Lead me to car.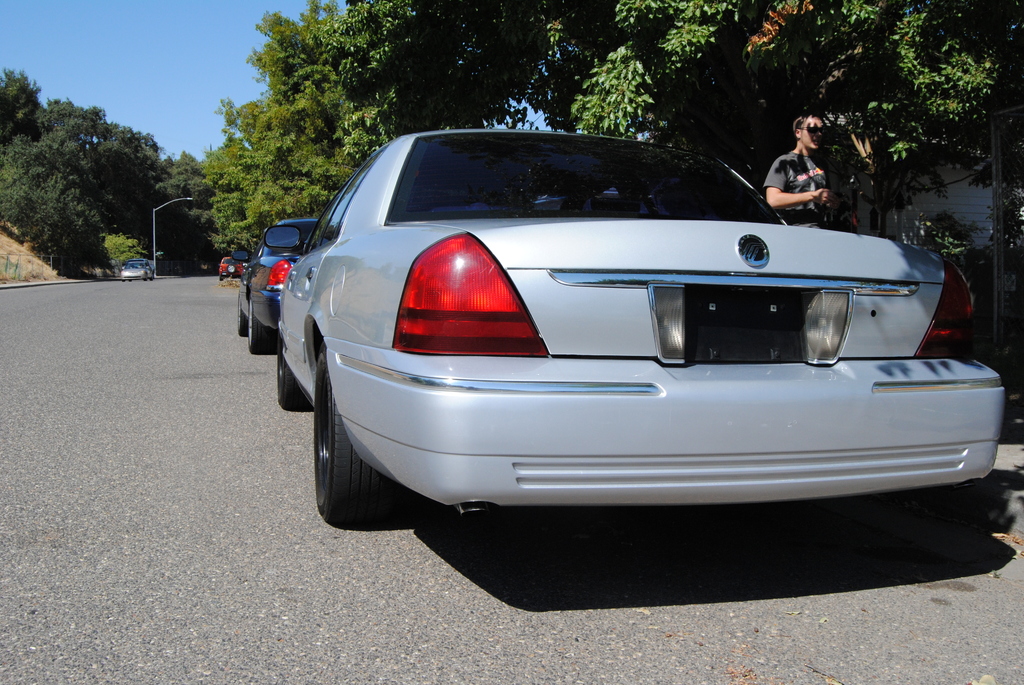
Lead to x1=122, y1=260, x2=156, y2=281.
